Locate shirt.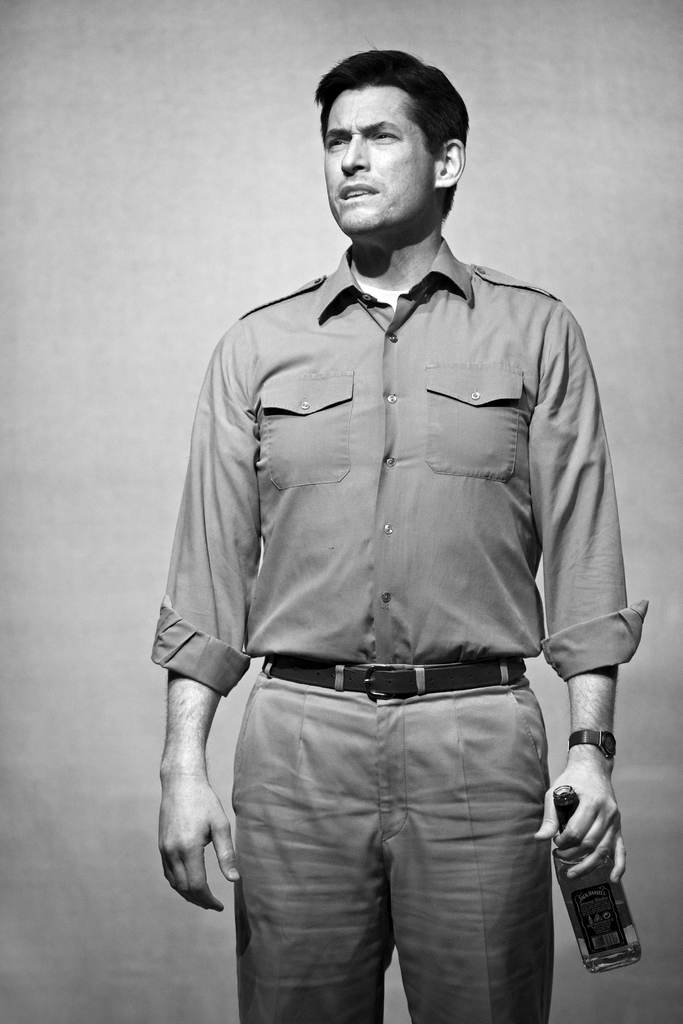
Bounding box: (x1=168, y1=207, x2=611, y2=630).
